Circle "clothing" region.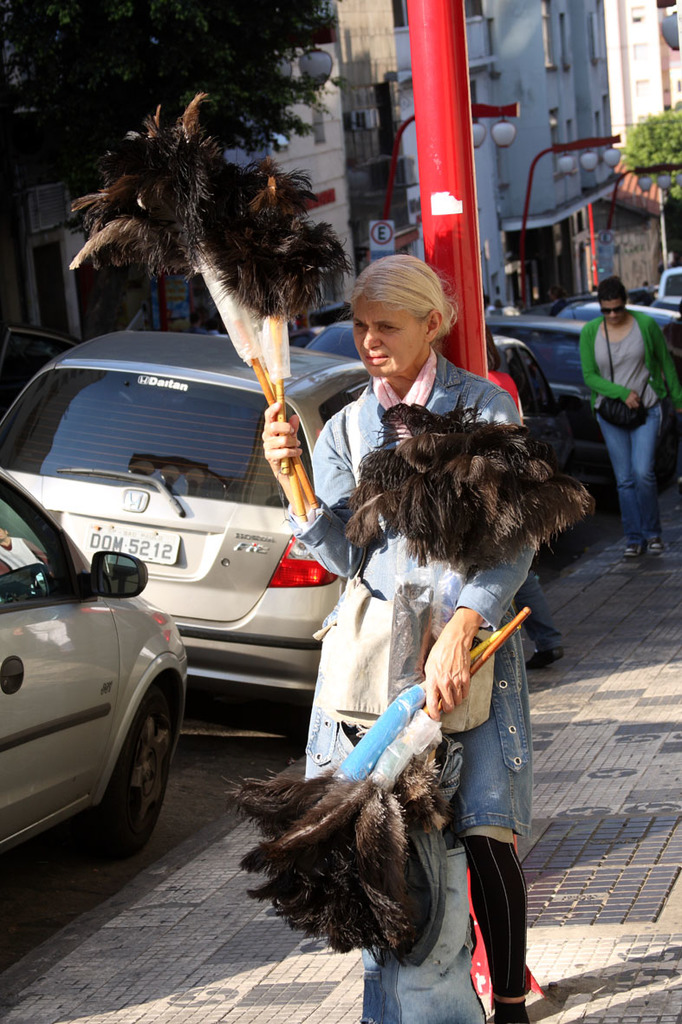
Region: select_region(280, 345, 535, 1023).
